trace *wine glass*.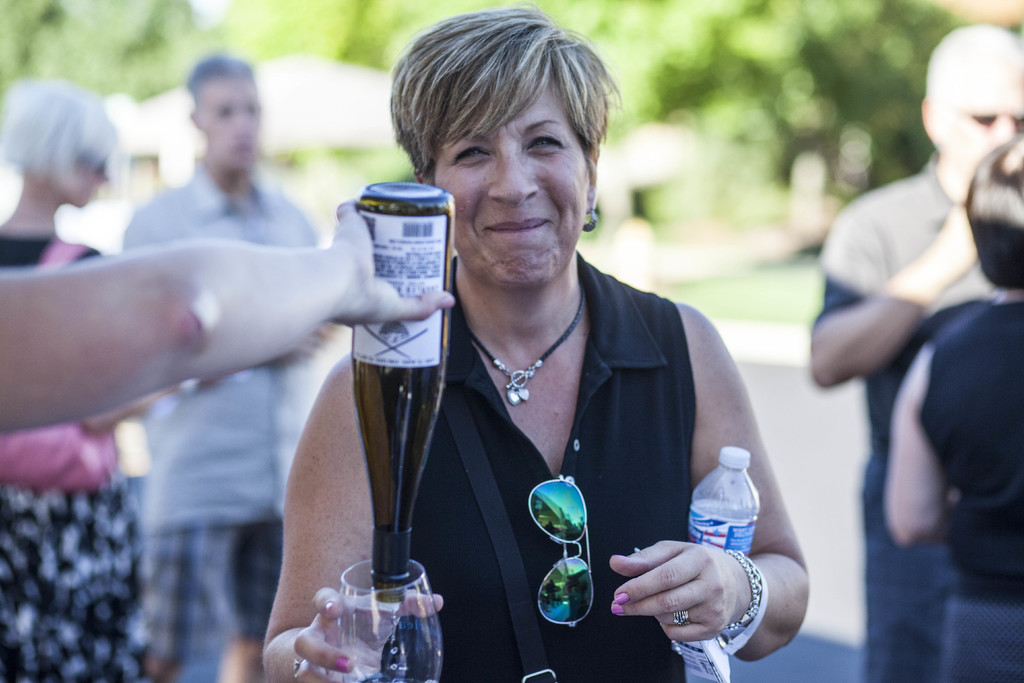
Traced to <box>341,556,444,682</box>.
